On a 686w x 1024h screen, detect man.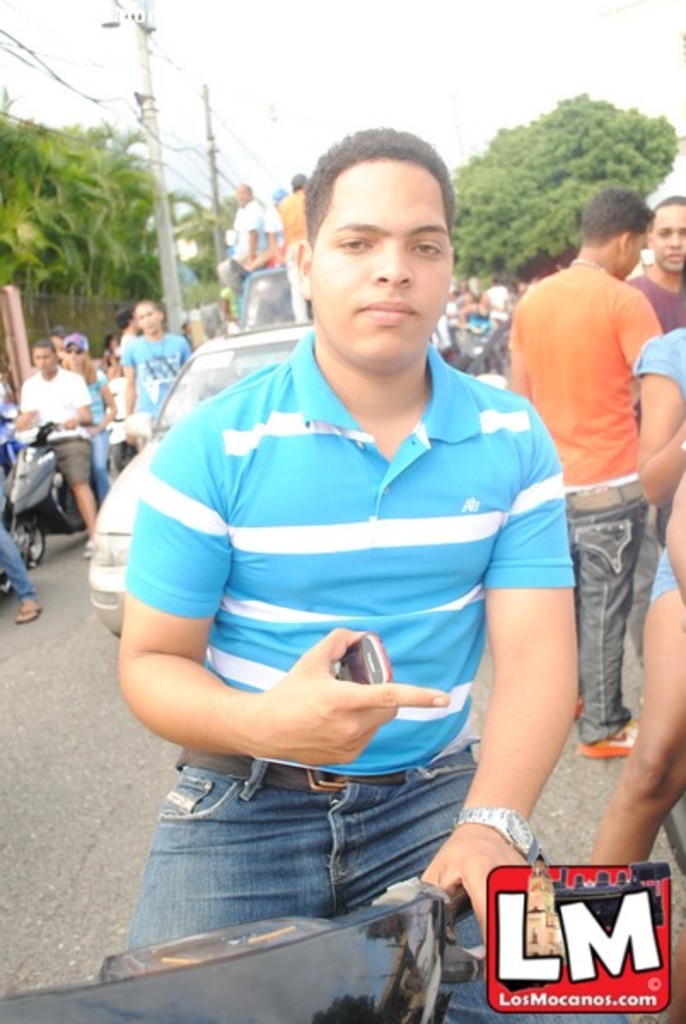
bbox(225, 181, 270, 270).
